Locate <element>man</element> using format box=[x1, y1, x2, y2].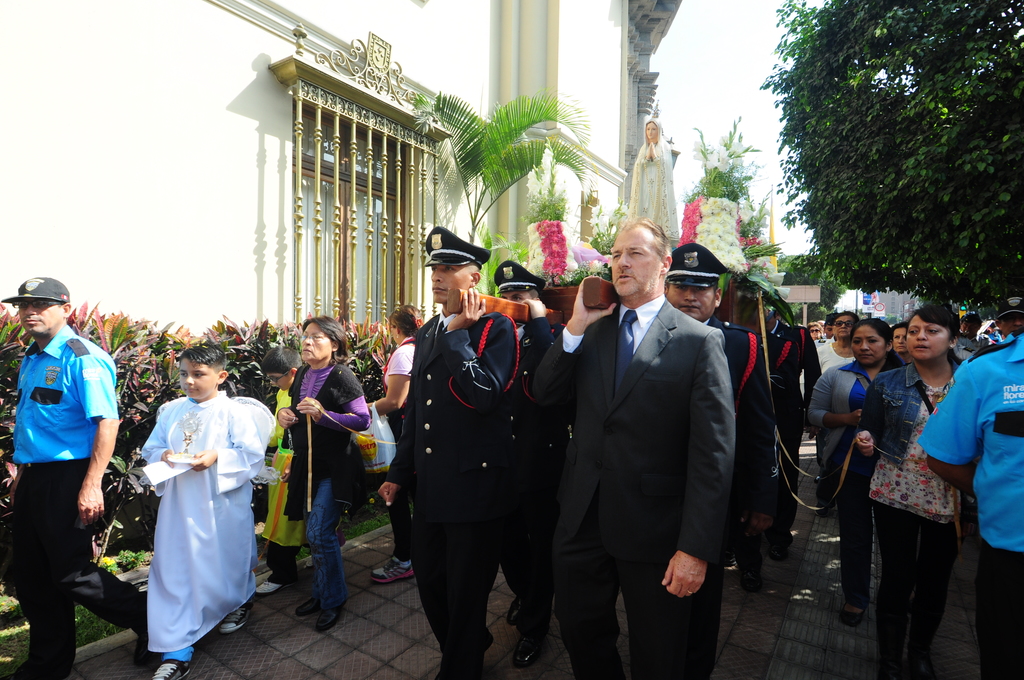
box=[376, 229, 518, 679].
